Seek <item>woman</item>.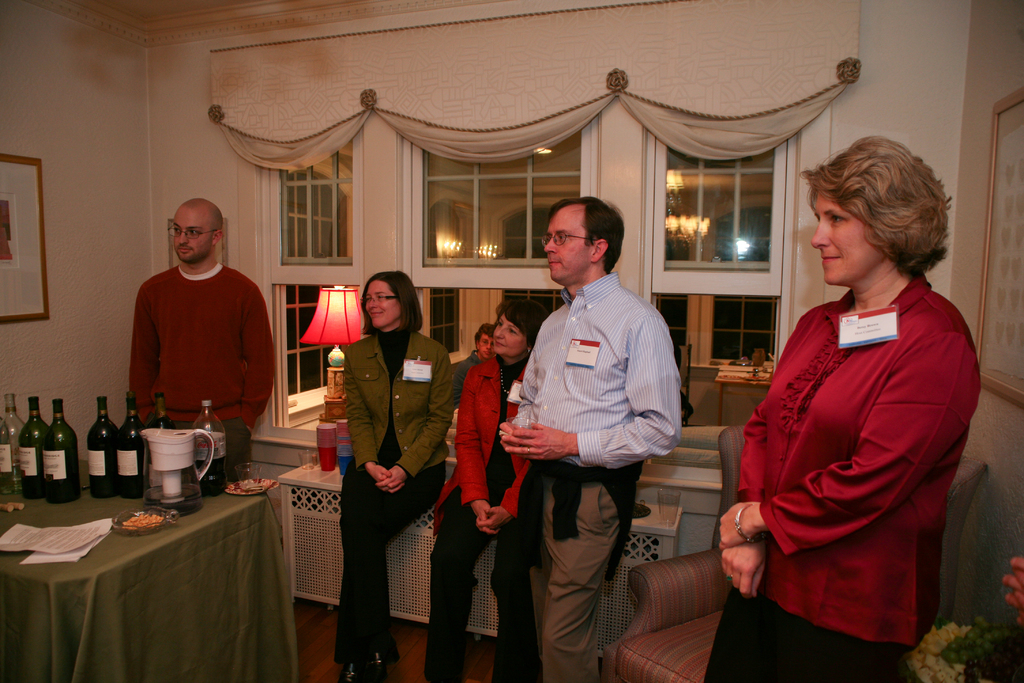
[420, 301, 548, 682].
